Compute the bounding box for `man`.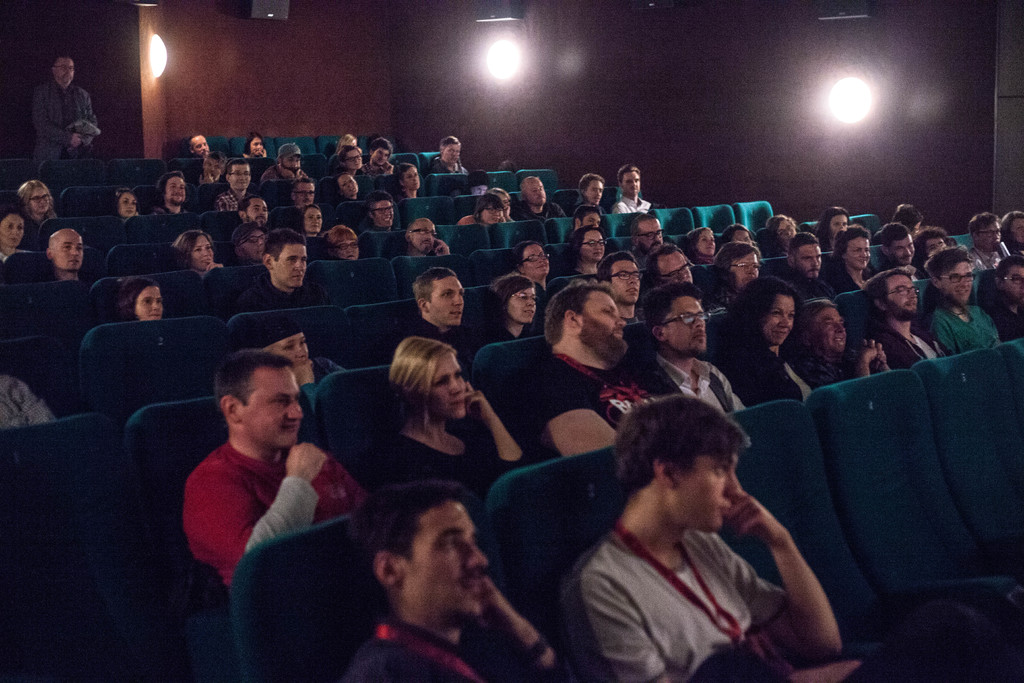
pyautogui.locateOnScreen(358, 193, 399, 231).
